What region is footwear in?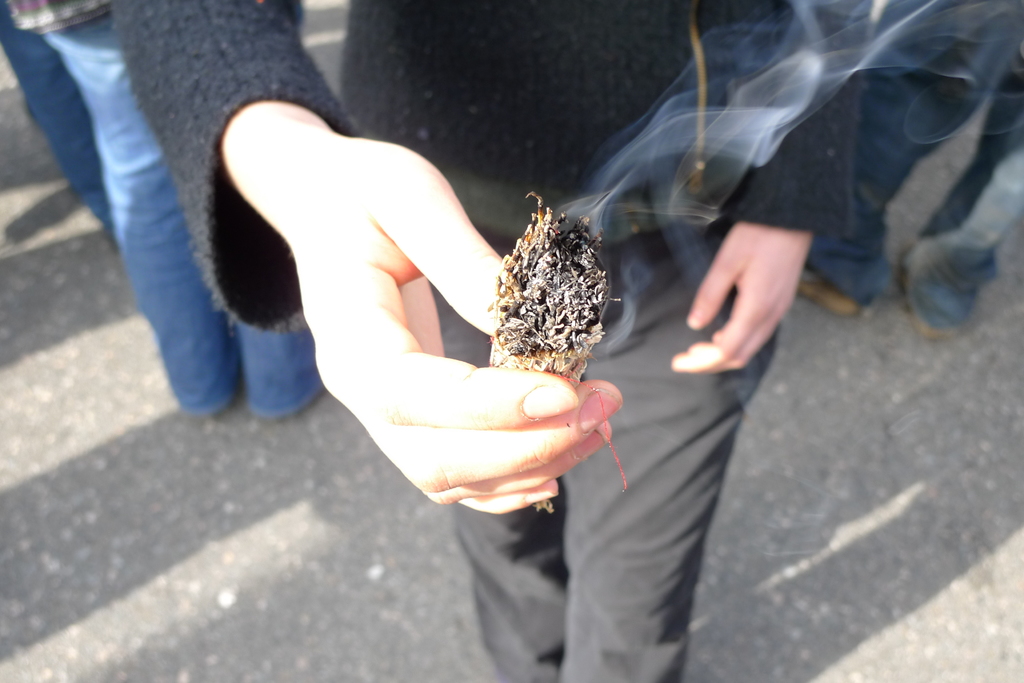
region(794, 278, 880, 321).
